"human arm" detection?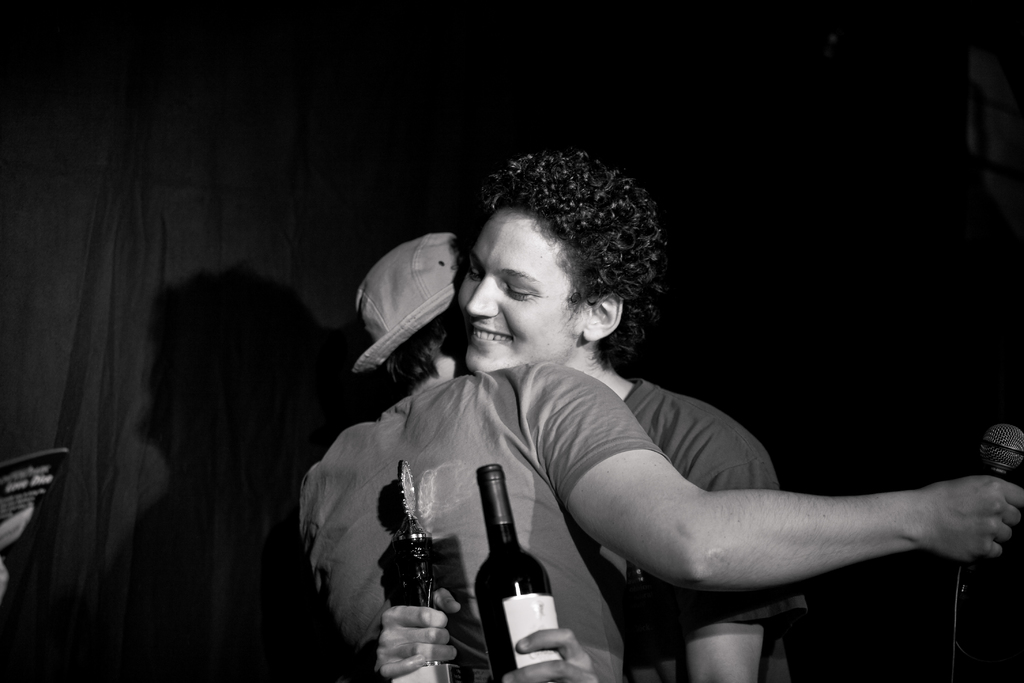
668 423 822 682
